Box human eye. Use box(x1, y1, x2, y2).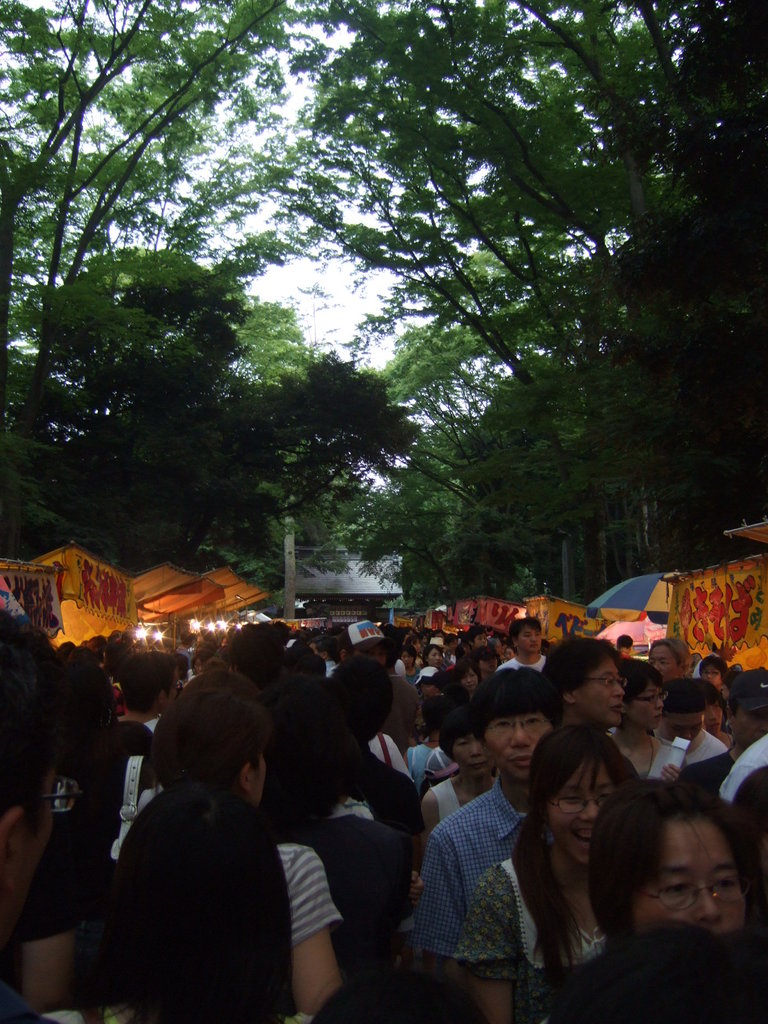
box(652, 658, 657, 663).
